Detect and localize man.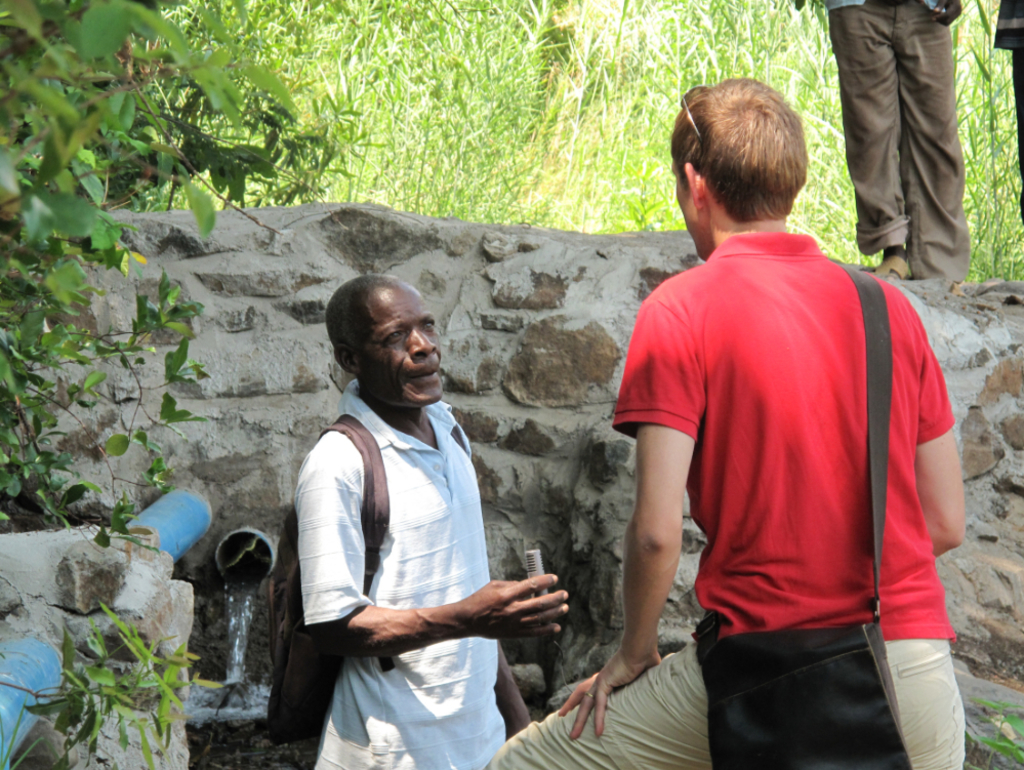
Localized at <region>473, 69, 977, 769</region>.
